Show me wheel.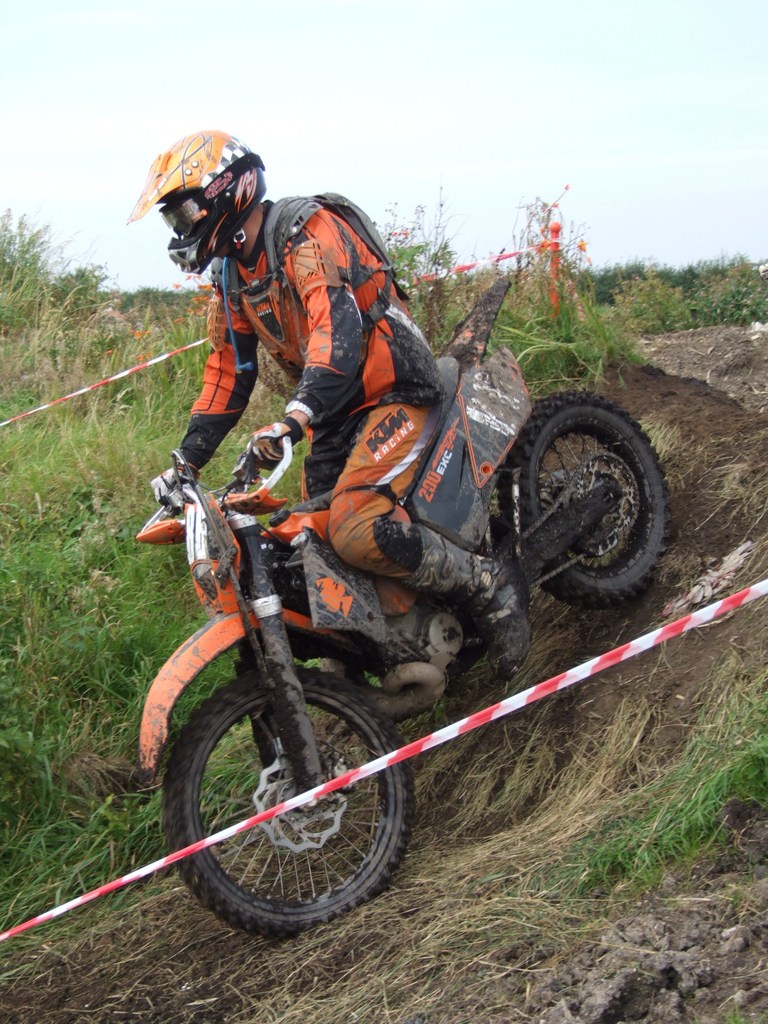
wheel is here: x1=160 y1=665 x2=423 y2=932.
